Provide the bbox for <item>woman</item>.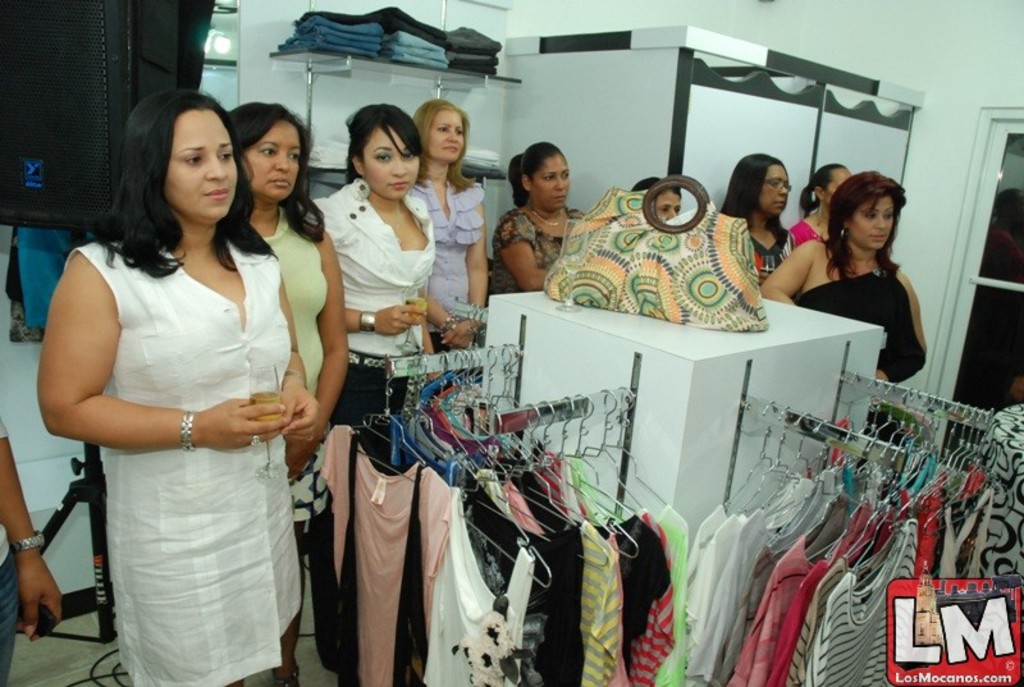
756 168 928 389.
